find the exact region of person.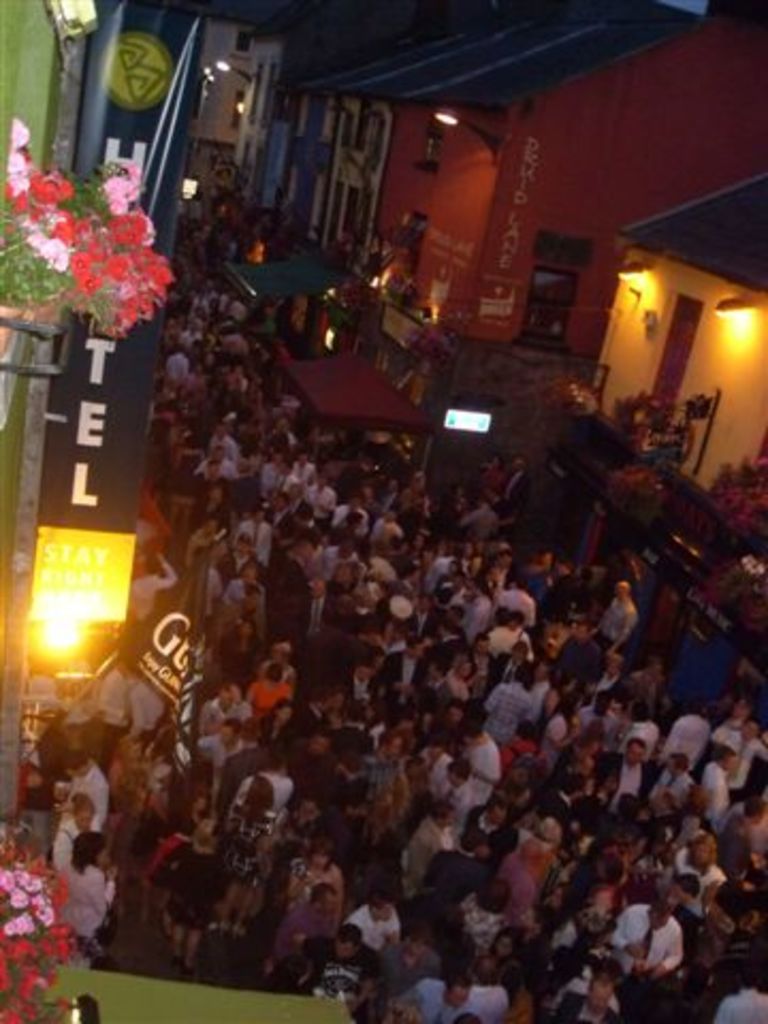
Exact region: {"x1": 294, "y1": 444, "x2": 309, "y2": 491}.
